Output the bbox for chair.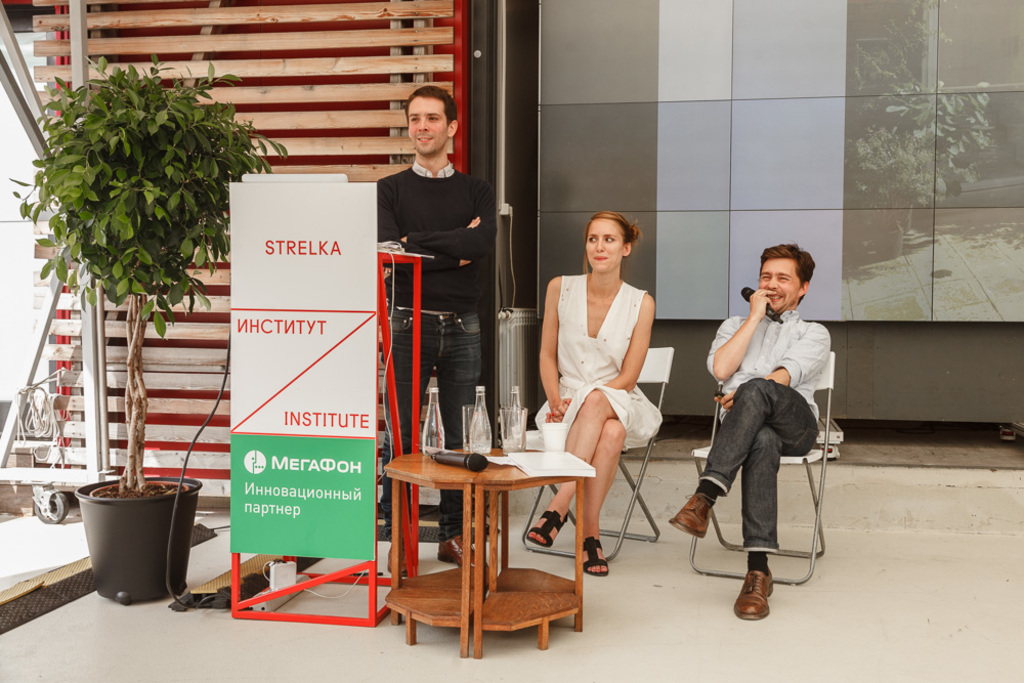
x1=519, y1=344, x2=679, y2=567.
